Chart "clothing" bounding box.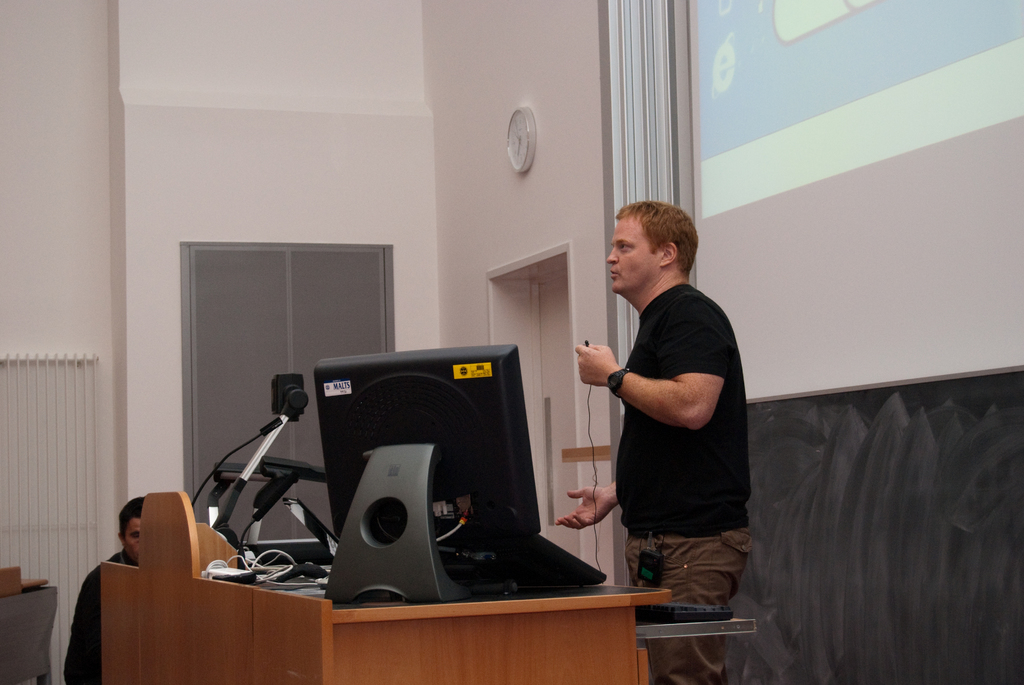
Charted: bbox=[614, 283, 753, 681].
